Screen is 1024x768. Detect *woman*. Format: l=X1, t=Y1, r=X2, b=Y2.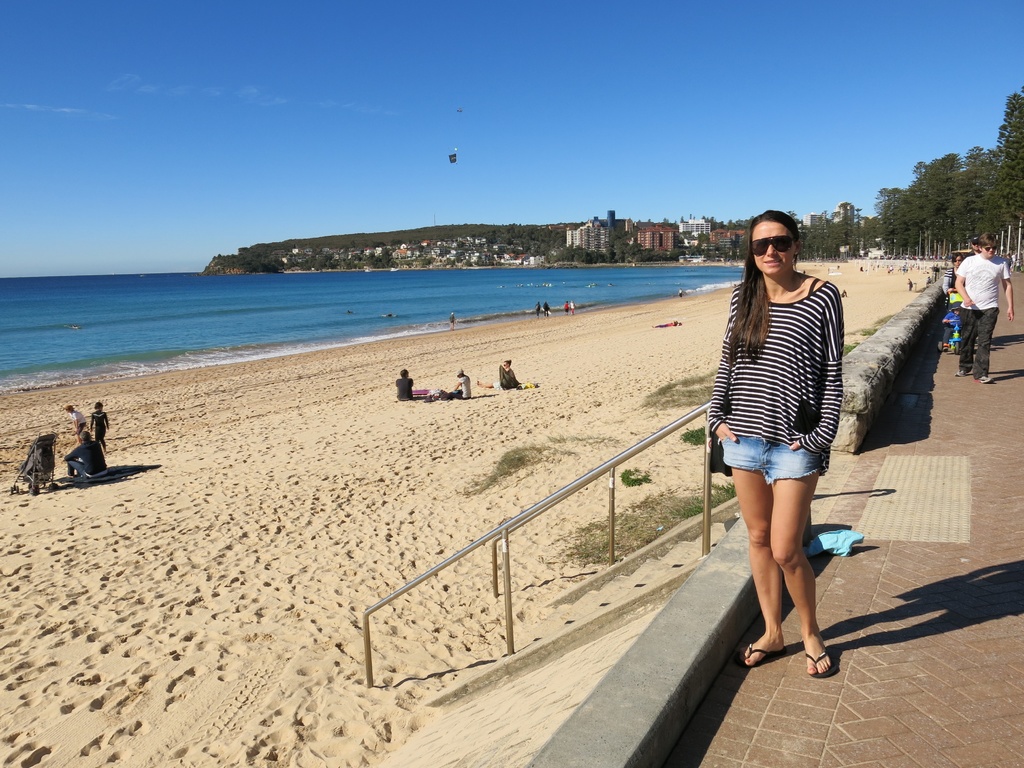
l=938, t=252, r=965, b=350.
